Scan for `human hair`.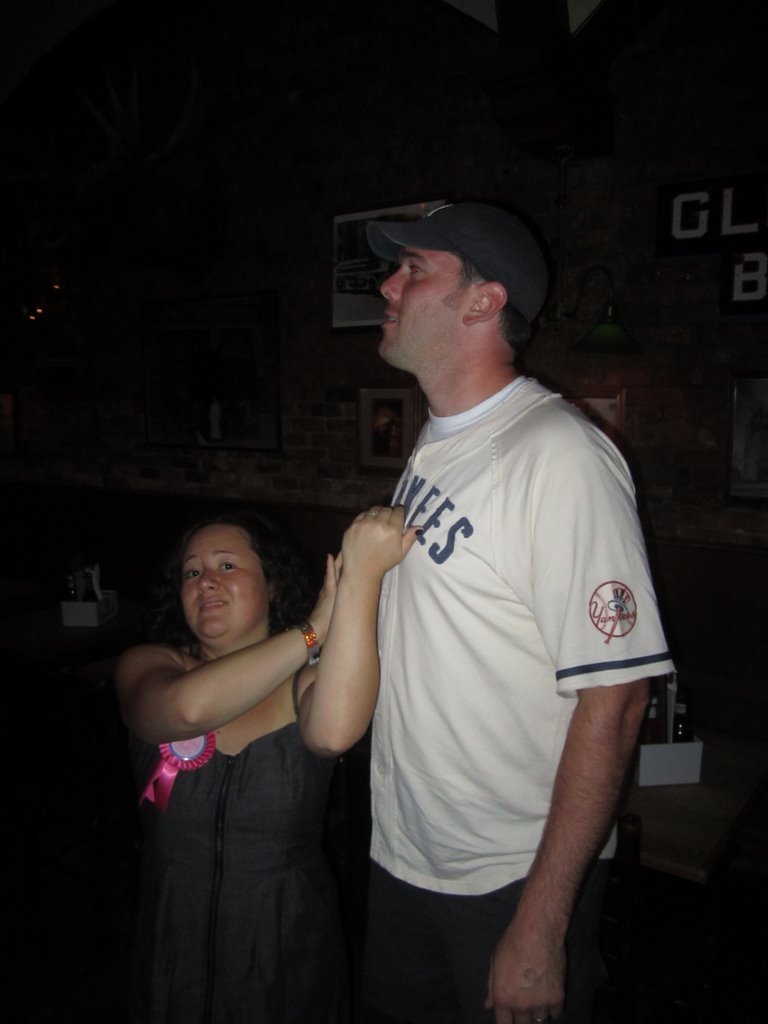
Scan result: bbox(177, 522, 295, 660).
